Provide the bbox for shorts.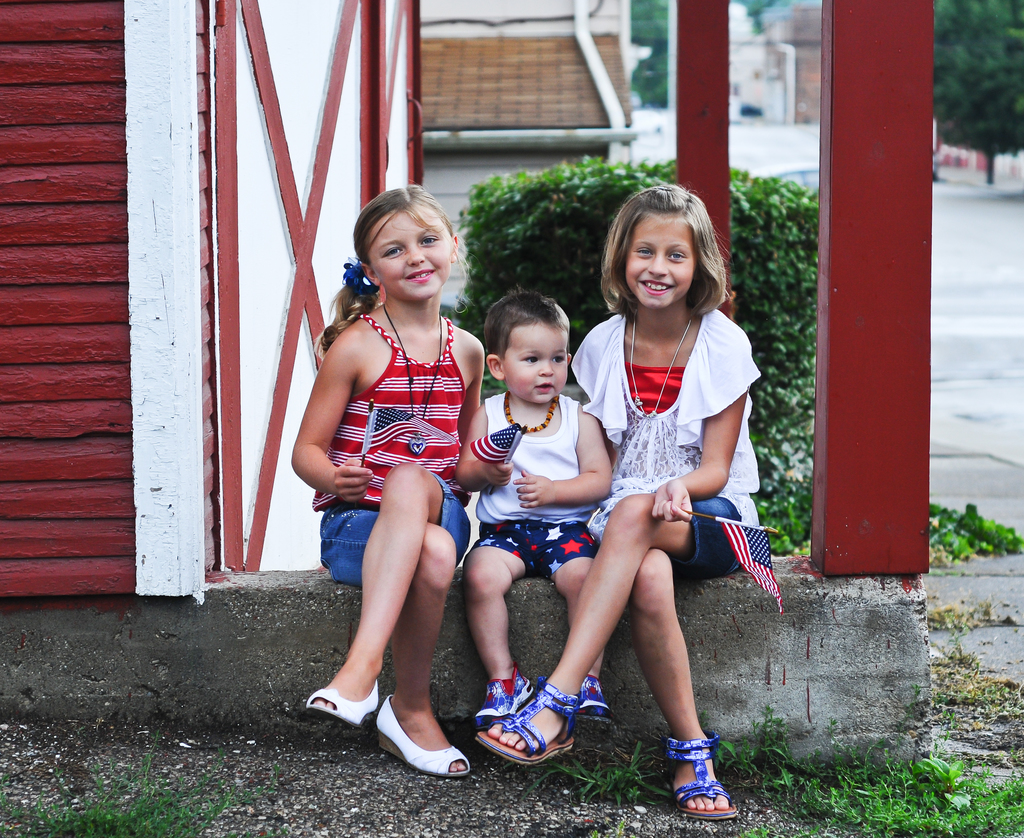
(left=461, top=519, right=599, bottom=578).
